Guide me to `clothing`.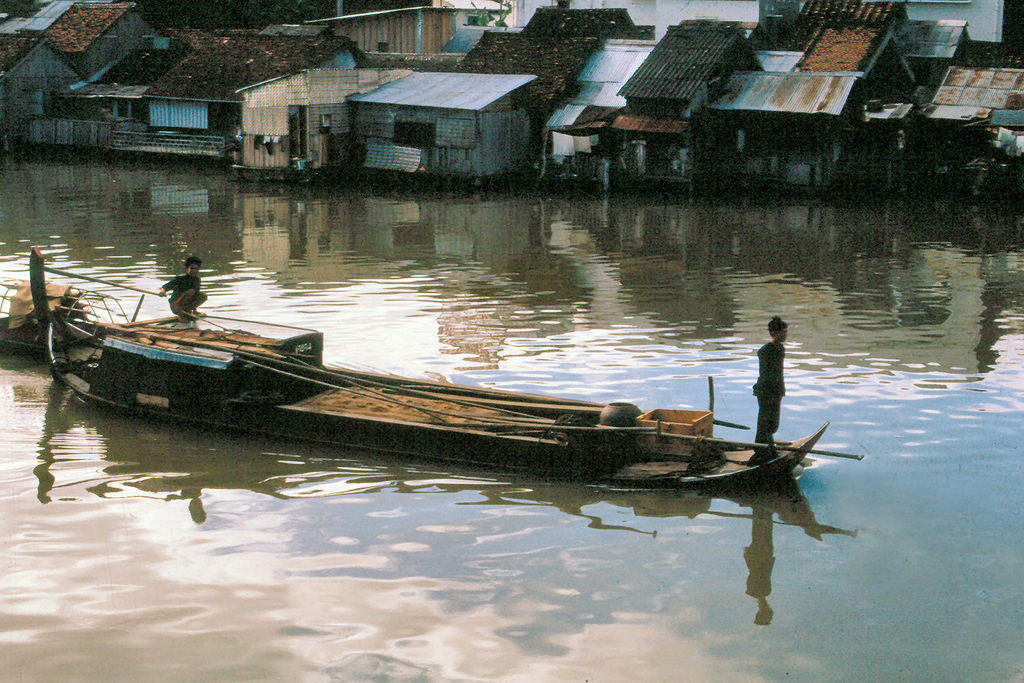
Guidance: BBox(749, 340, 786, 454).
